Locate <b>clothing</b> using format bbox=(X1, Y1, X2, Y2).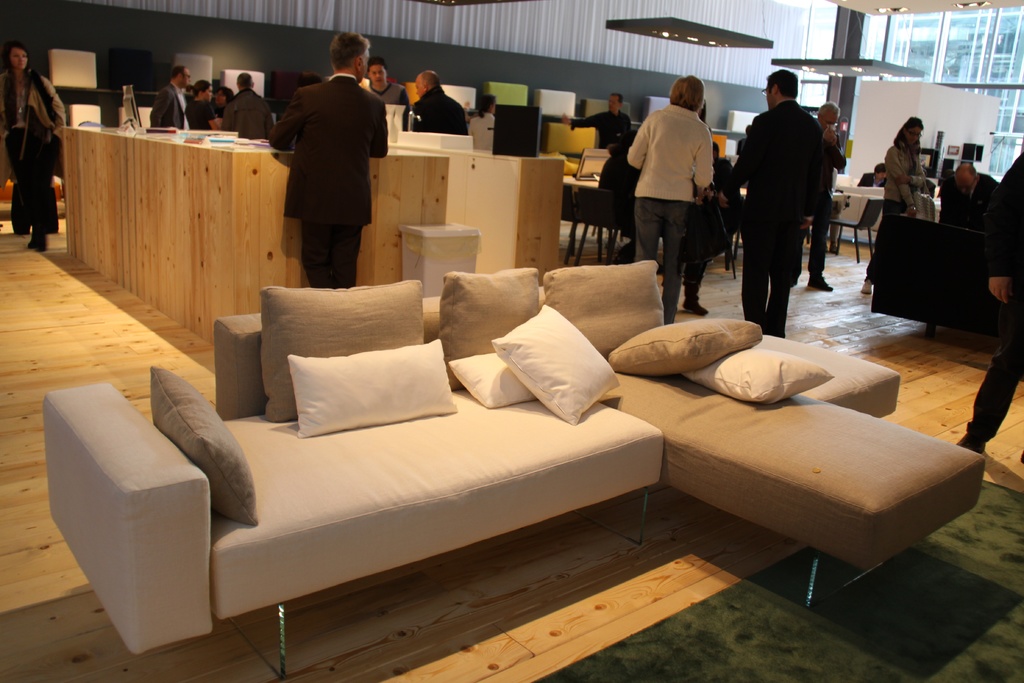
bbox=(188, 88, 223, 131).
